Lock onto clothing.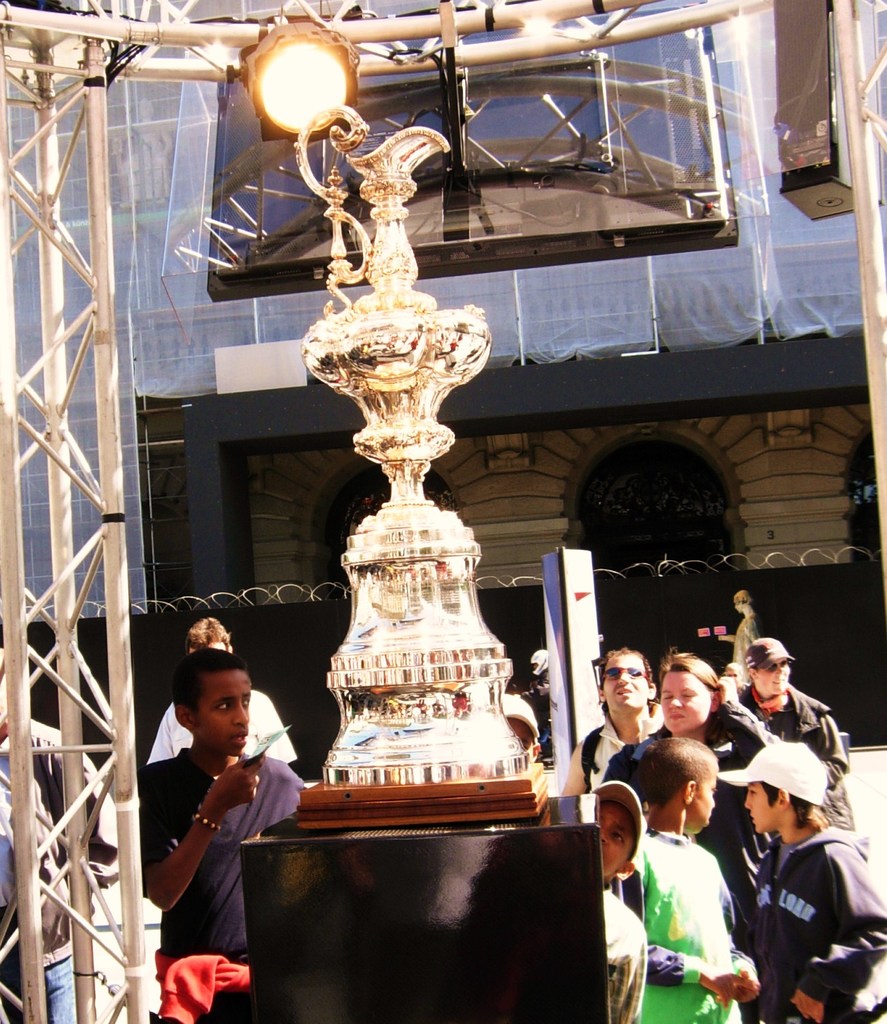
Locked: {"x1": 0, "y1": 721, "x2": 91, "y2": 1016}.
